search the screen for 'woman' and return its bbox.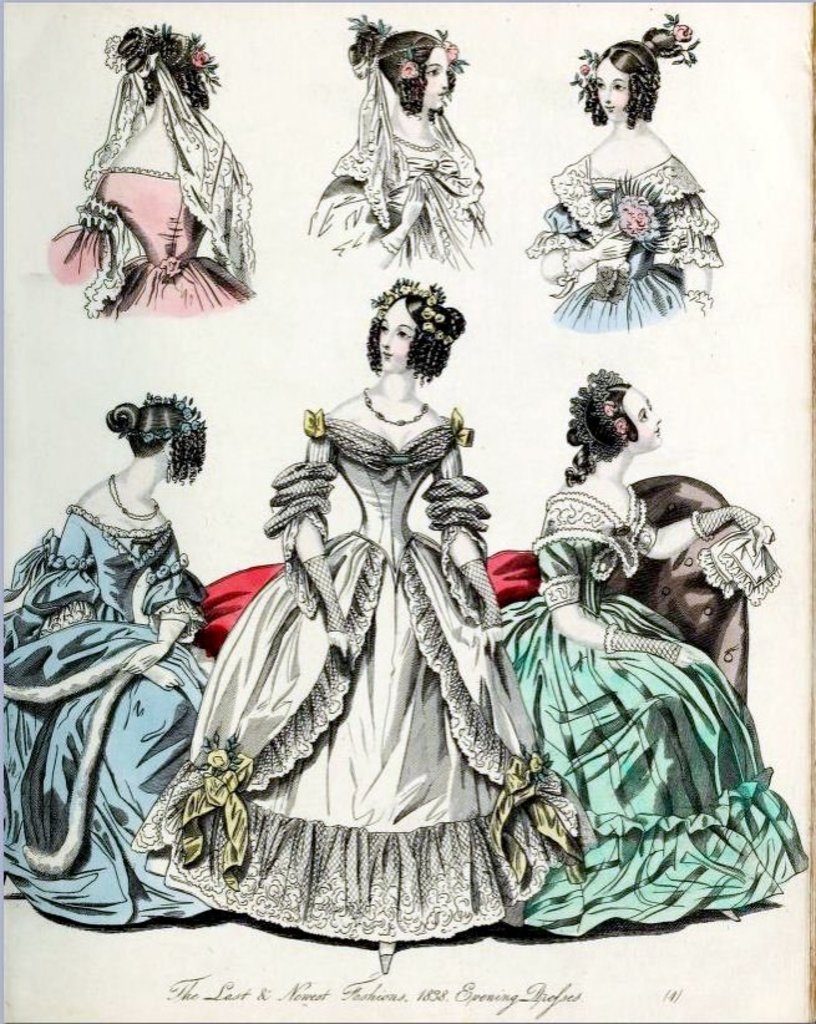
Found: <box>313,16,482,275</box>.
